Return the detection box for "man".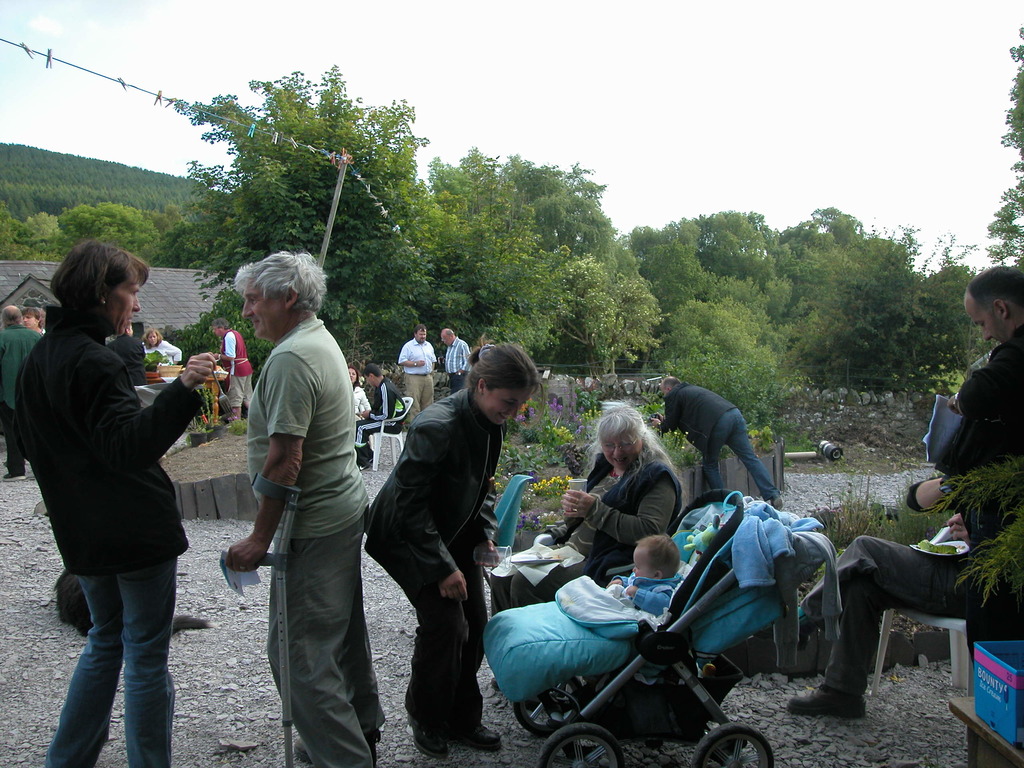
<box>0,305,42,476</box>.
